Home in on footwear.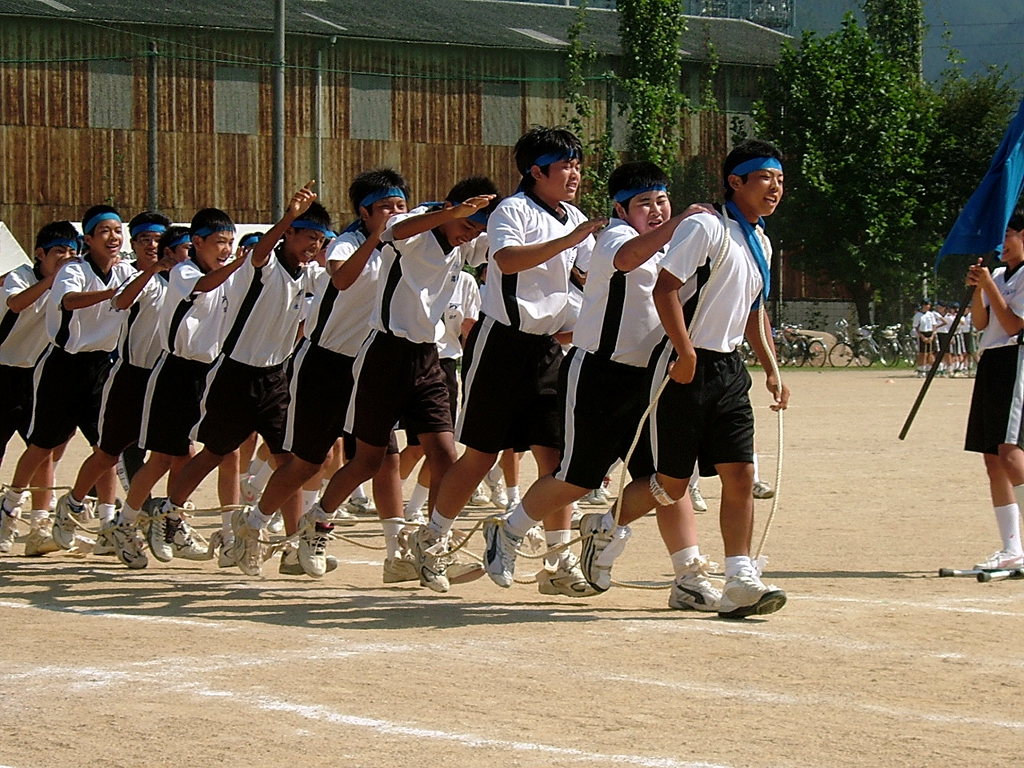
Homed in at {"x1": 97, "y1": 515, "x2": 119, "y2": 557}.
